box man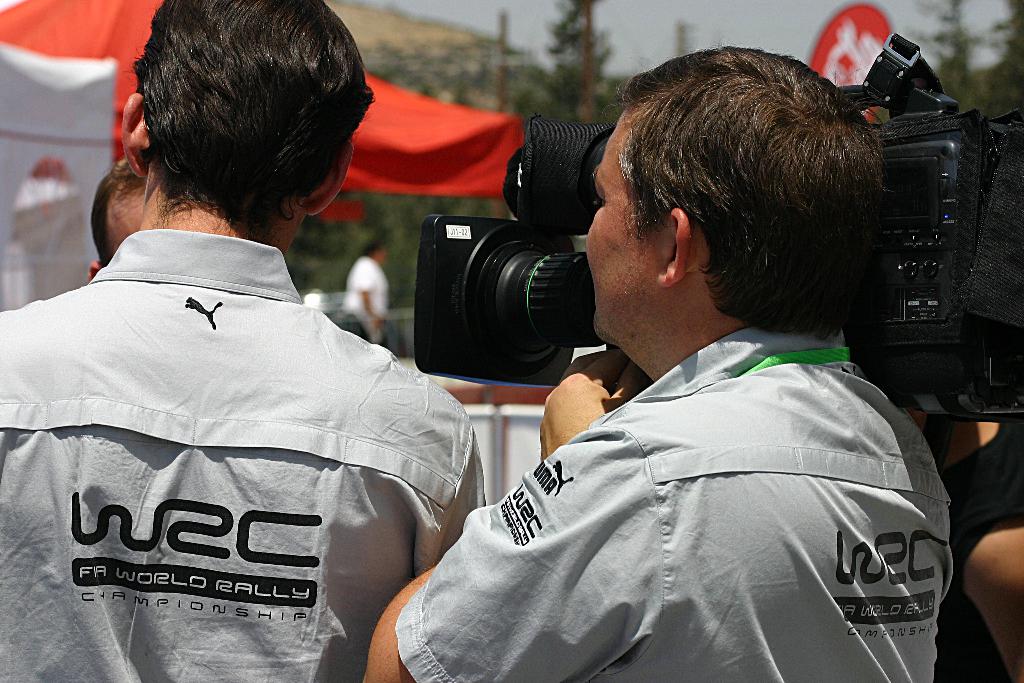
<box>0,0,488,682</box>
